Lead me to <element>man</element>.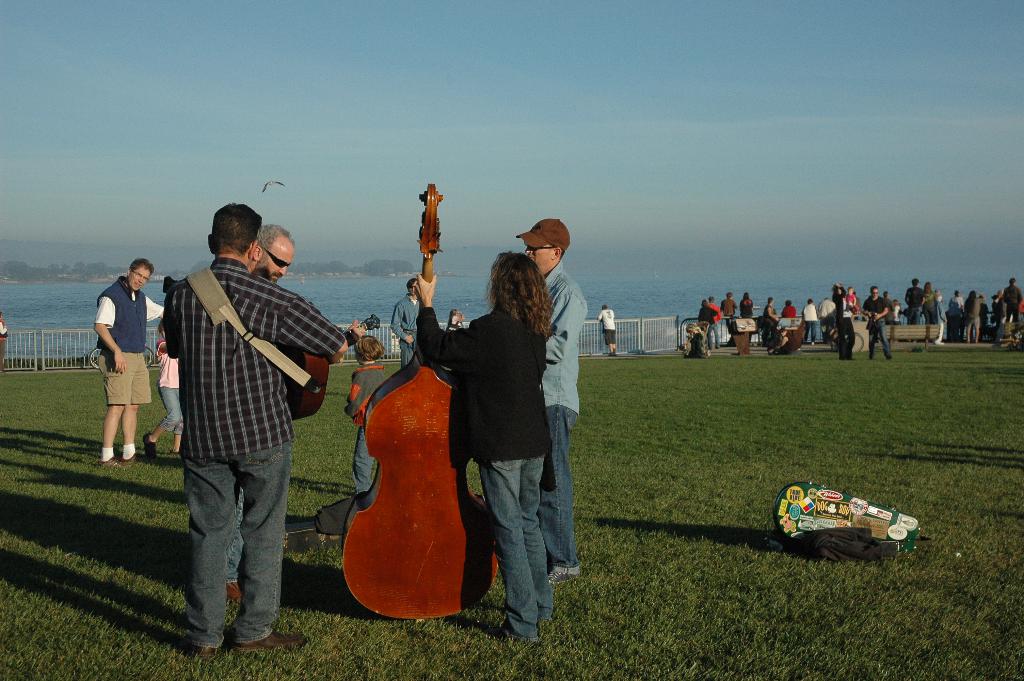
Lead to x1=517 y1=219 x2=588 y2=586.
